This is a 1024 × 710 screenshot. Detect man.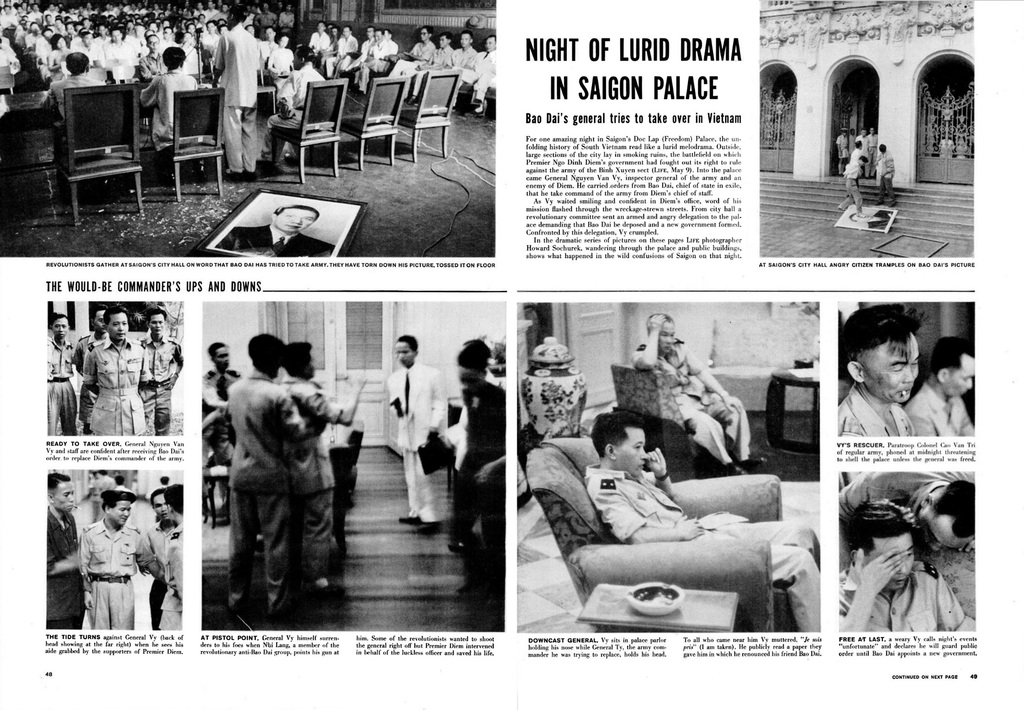
<region>900, 329, 975, 437</region>.
